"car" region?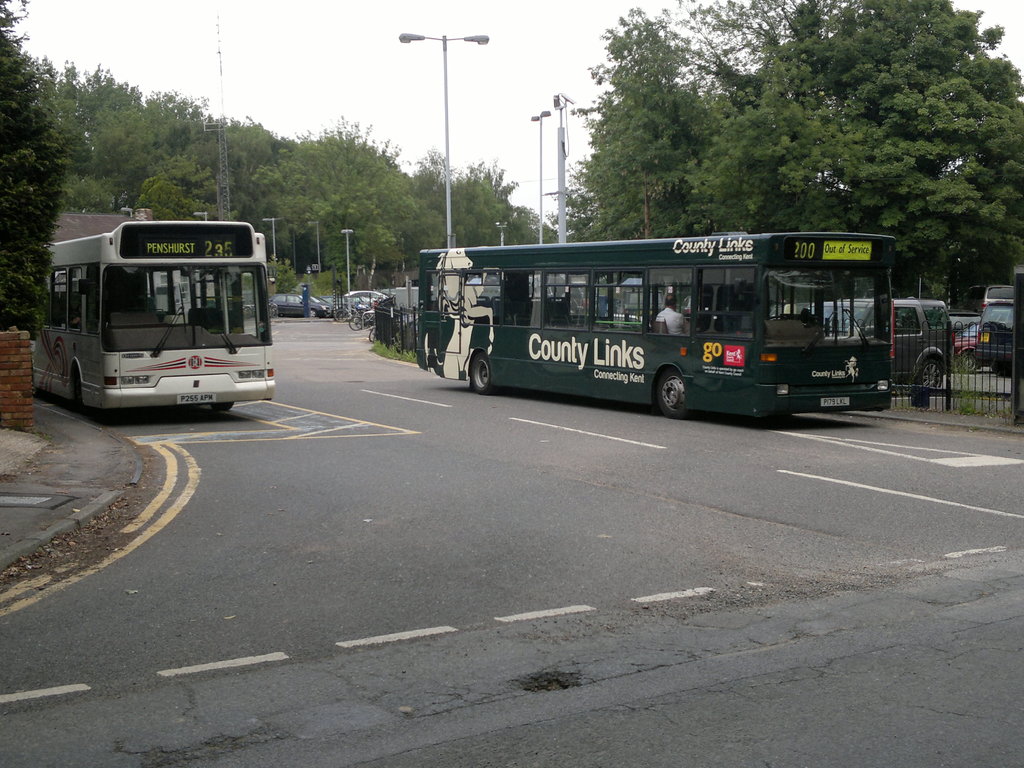
(955,319,985,376)
